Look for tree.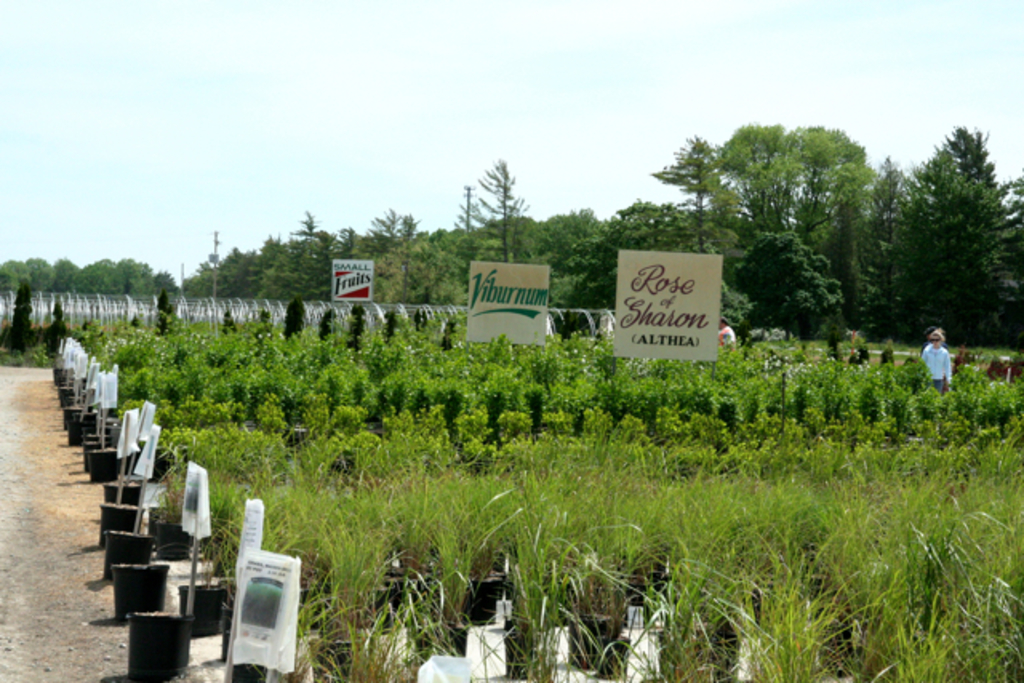
Found: region(541, 130, 744, 314).
